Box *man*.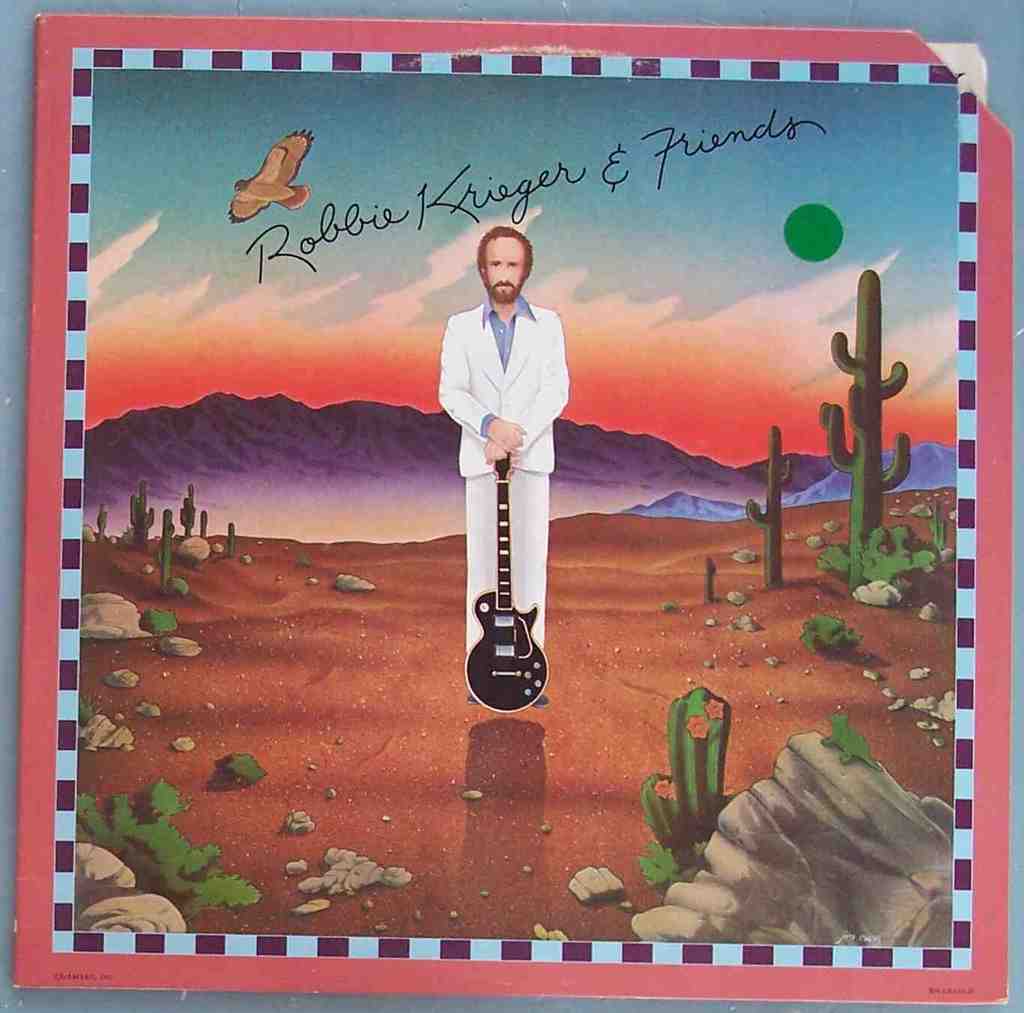
[446, 213, 570, 724].
